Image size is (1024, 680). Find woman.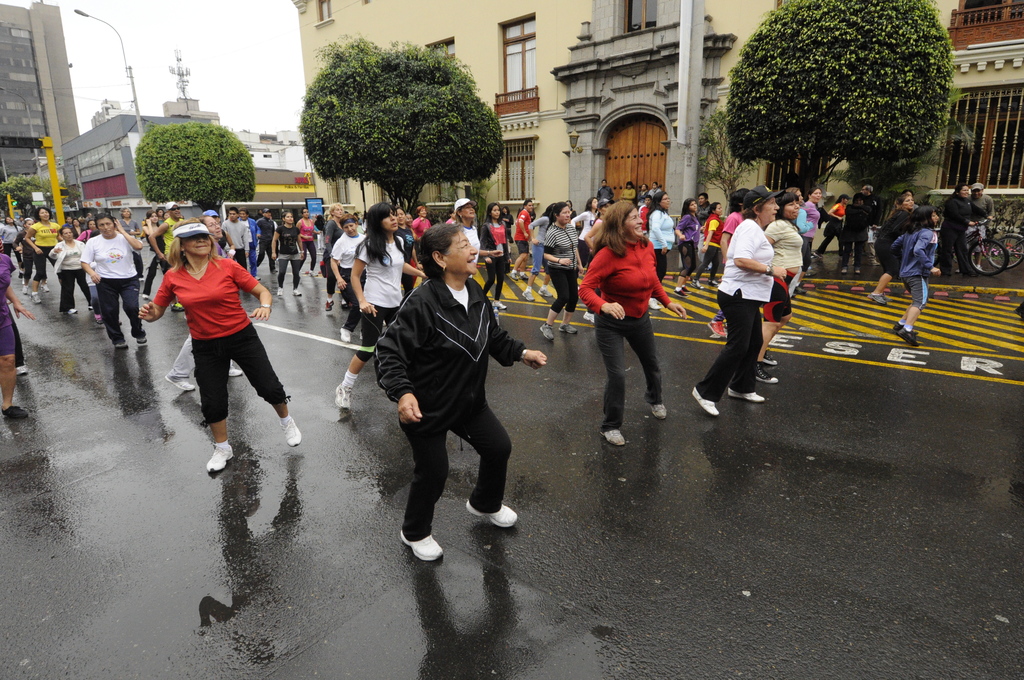
17/216/45/299.
